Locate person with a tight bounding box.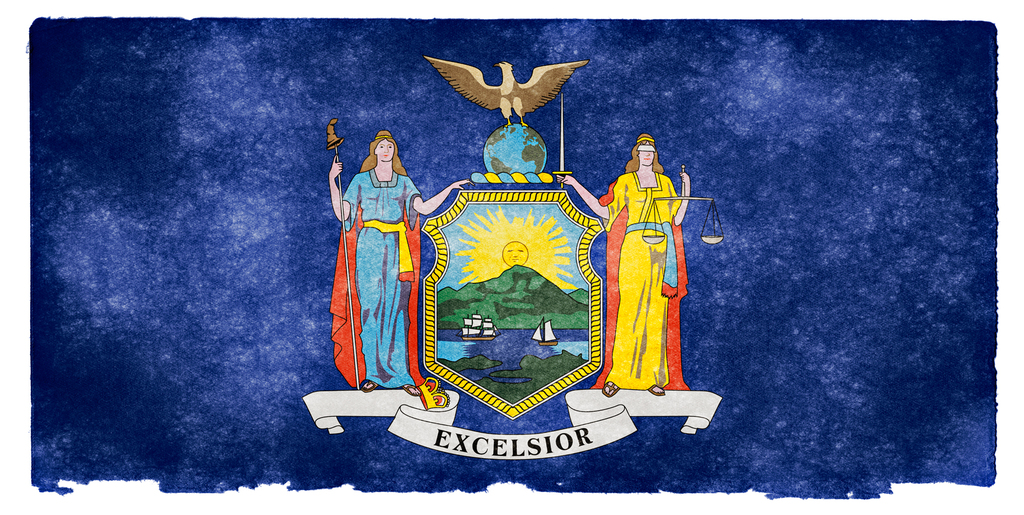
l=555, t=136, r=690, b=396.
